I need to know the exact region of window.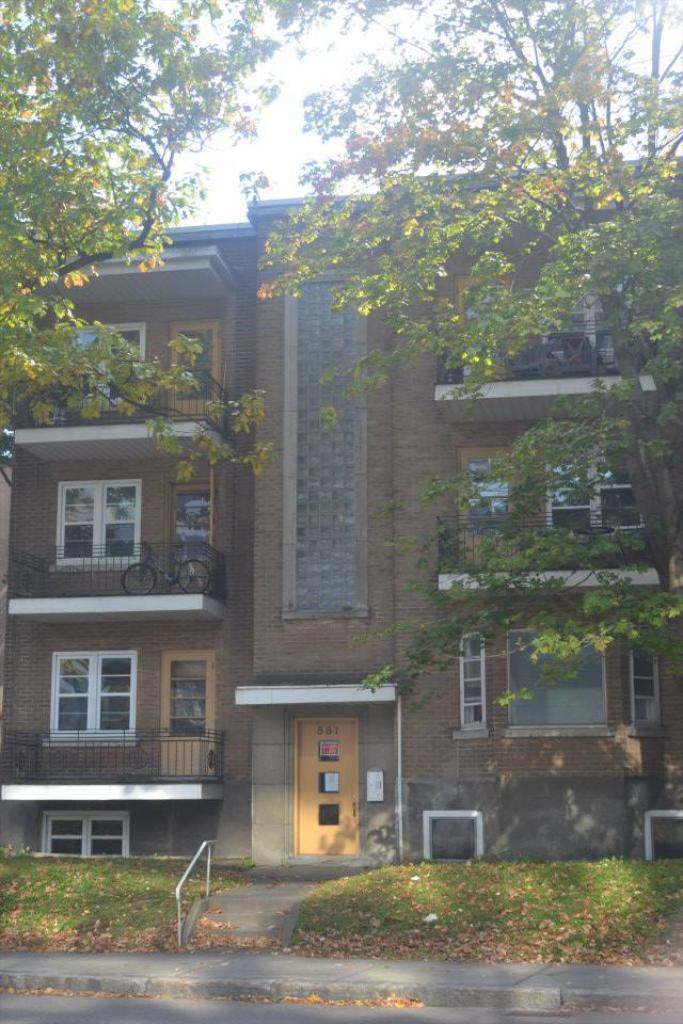
Region: BBox(544, 272, 646, 370).
